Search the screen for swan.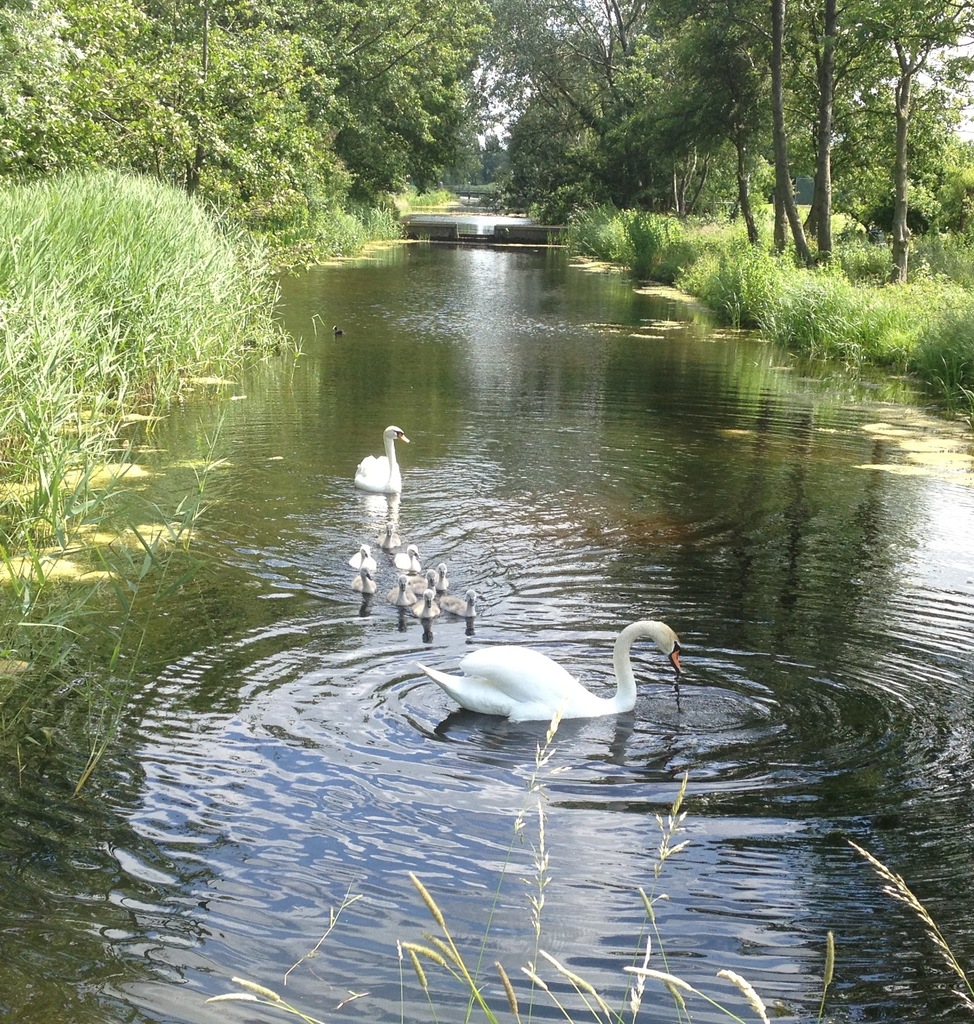
Found at {"left": 375, "top": 522, "right": 400, "bottom": 552}.
